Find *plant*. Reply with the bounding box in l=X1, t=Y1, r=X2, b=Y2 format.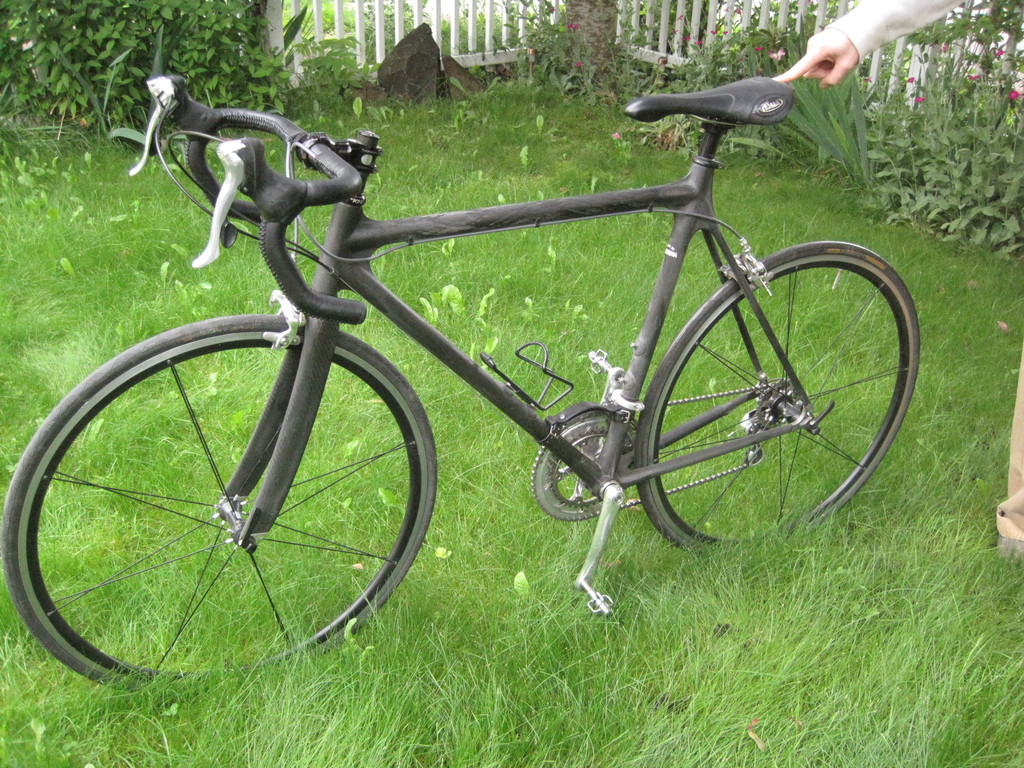
l=0, t=0, r=305, b=157.
